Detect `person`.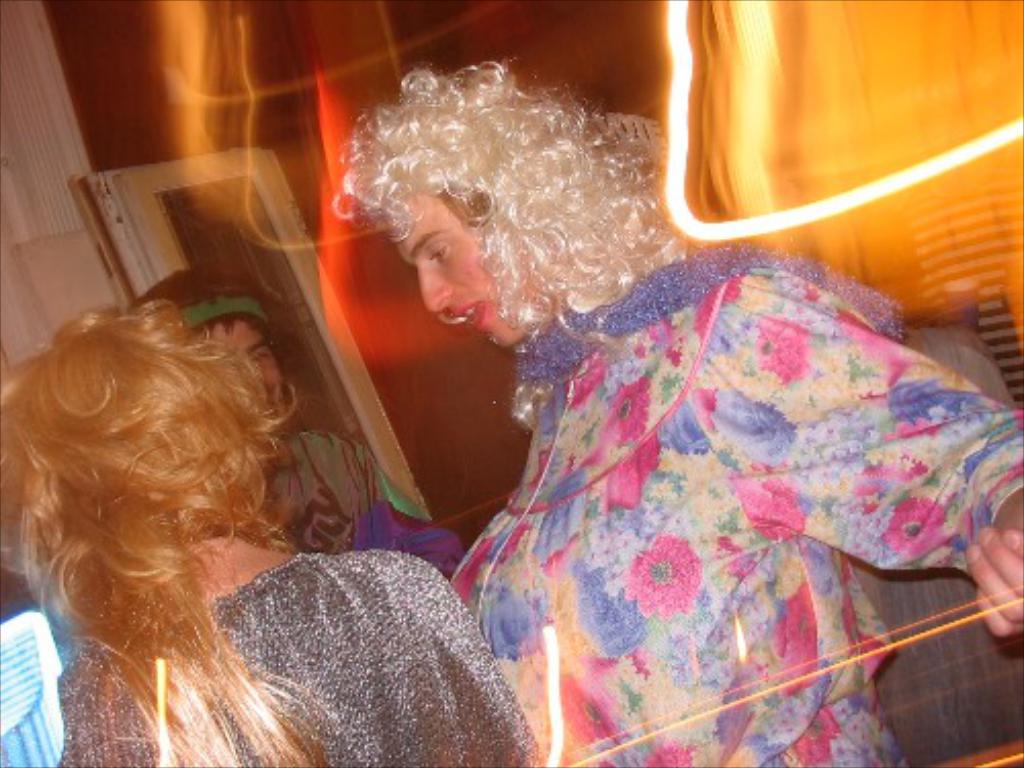
Detected at box(131, 266, 461, 575).
